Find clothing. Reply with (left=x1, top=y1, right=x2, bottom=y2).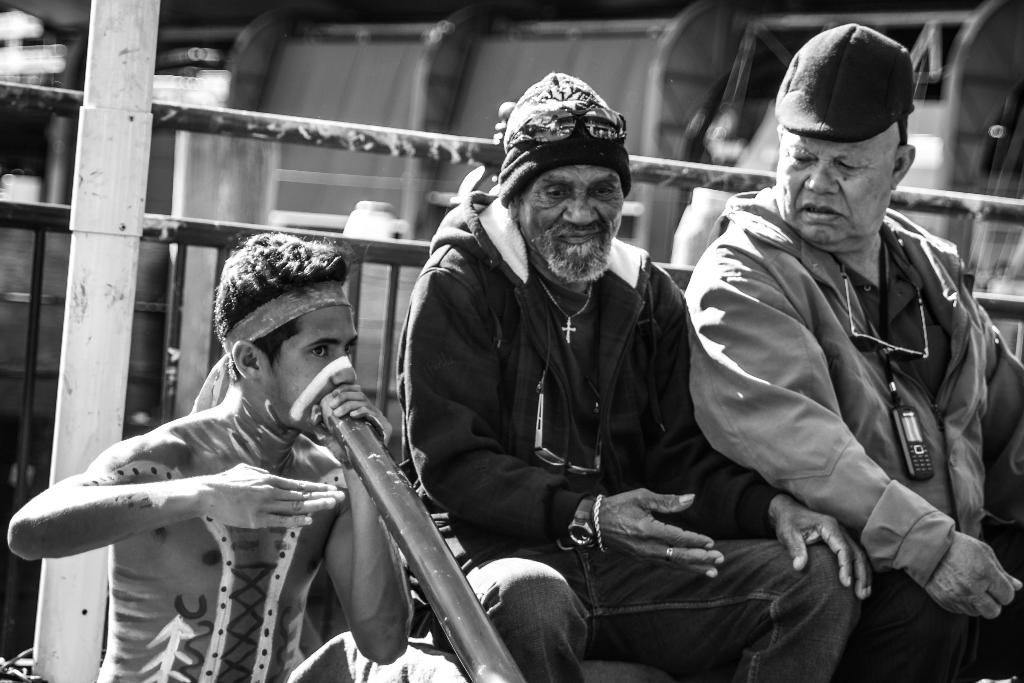
(left=405, top=177, right=829, bottom=682).
